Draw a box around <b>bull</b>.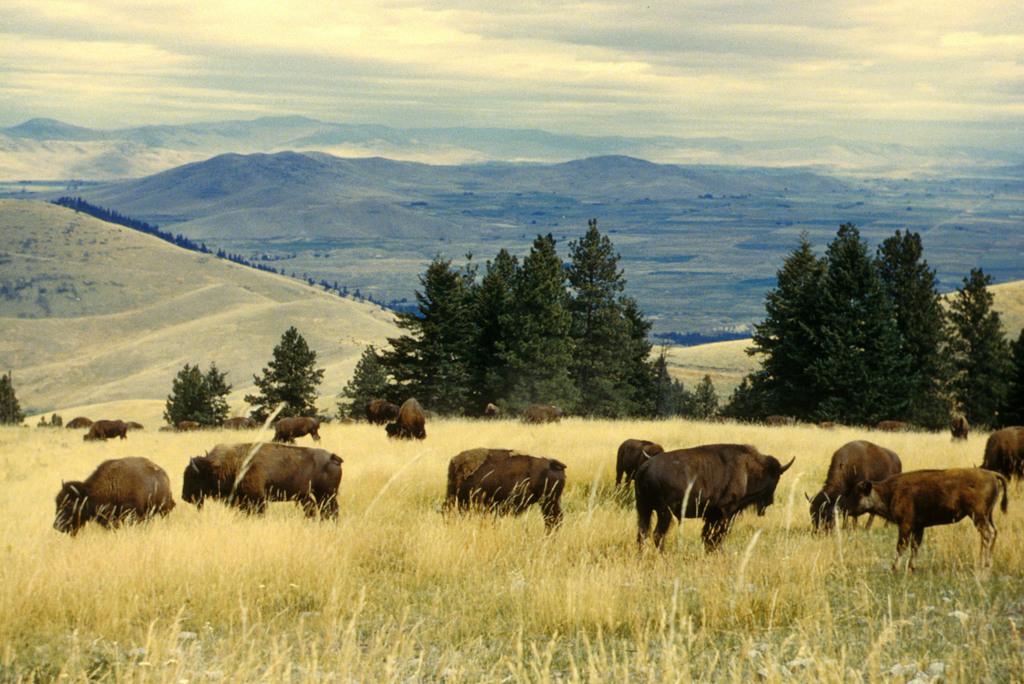
BBox(458, 447, 571, 539).
